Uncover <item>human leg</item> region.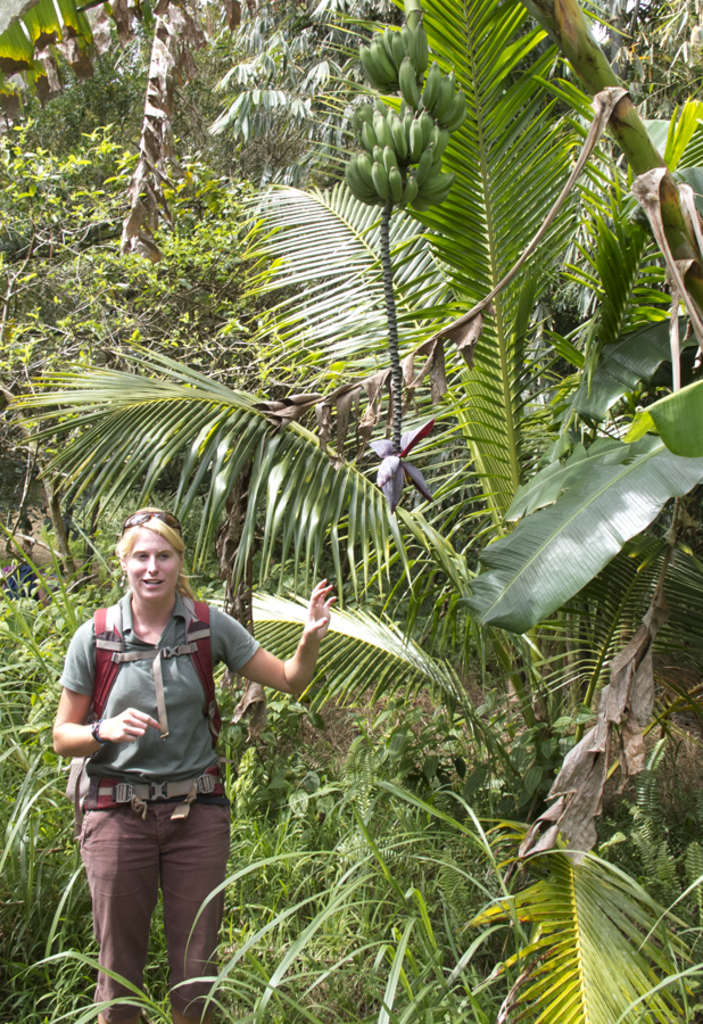
Uncovered: 72,784,159,1023.
